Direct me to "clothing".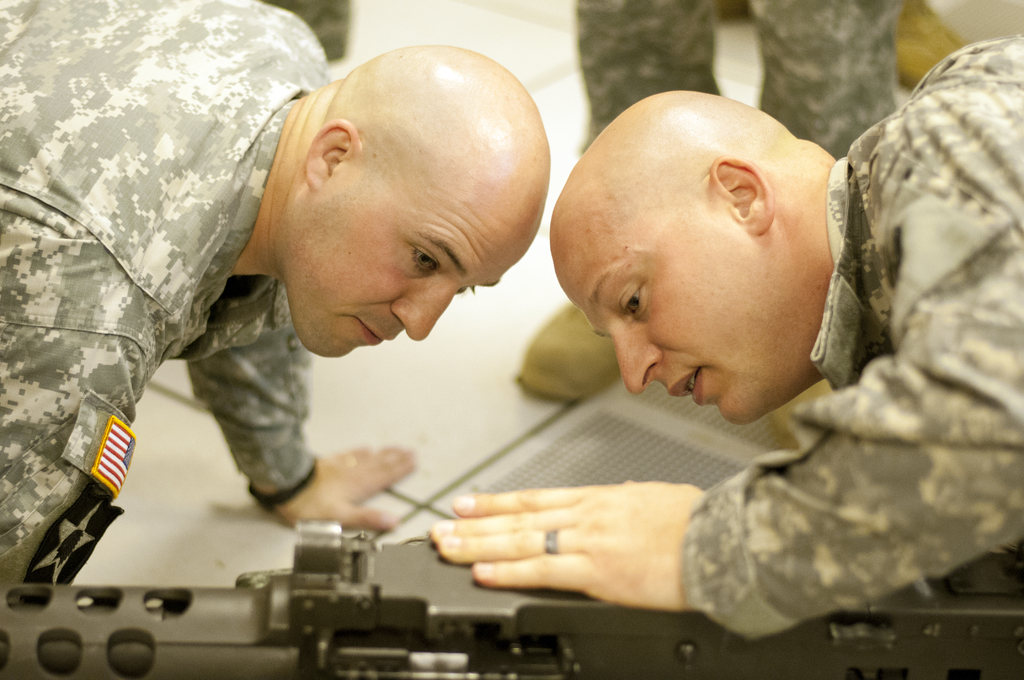
Direction: bbox=(0, 0, 346, 578).
